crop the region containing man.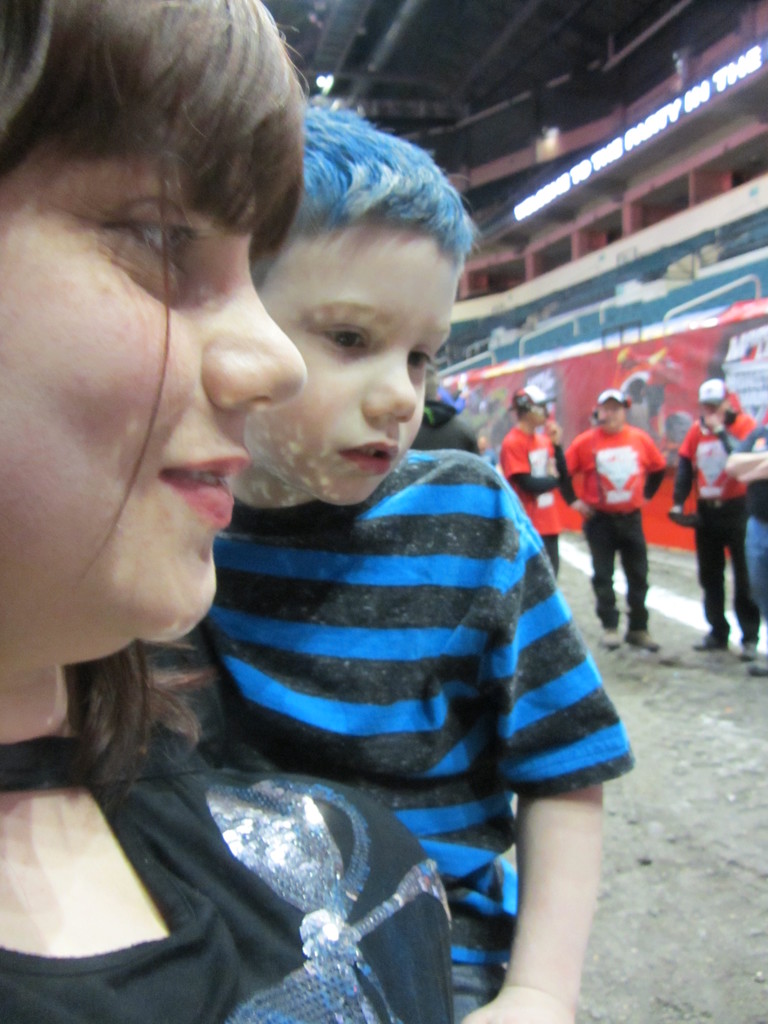
Crop region: (x1=722, y1=419, x2=767, y2=675).
